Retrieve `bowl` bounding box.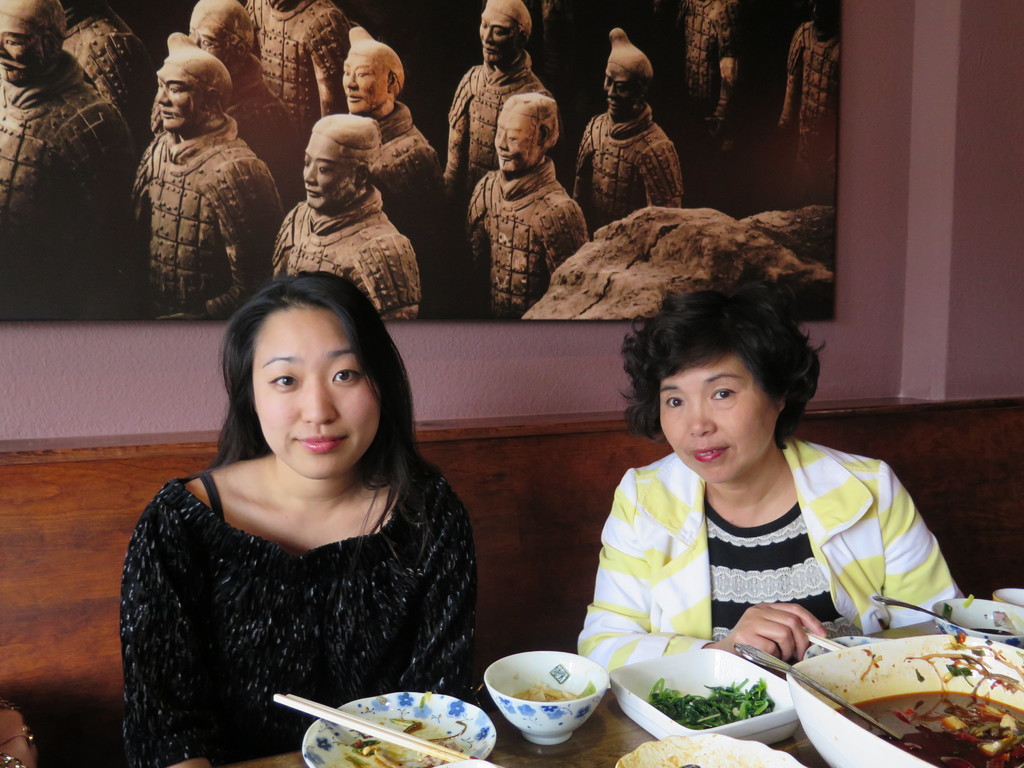
Bounding box: [996,590,1023,603].
